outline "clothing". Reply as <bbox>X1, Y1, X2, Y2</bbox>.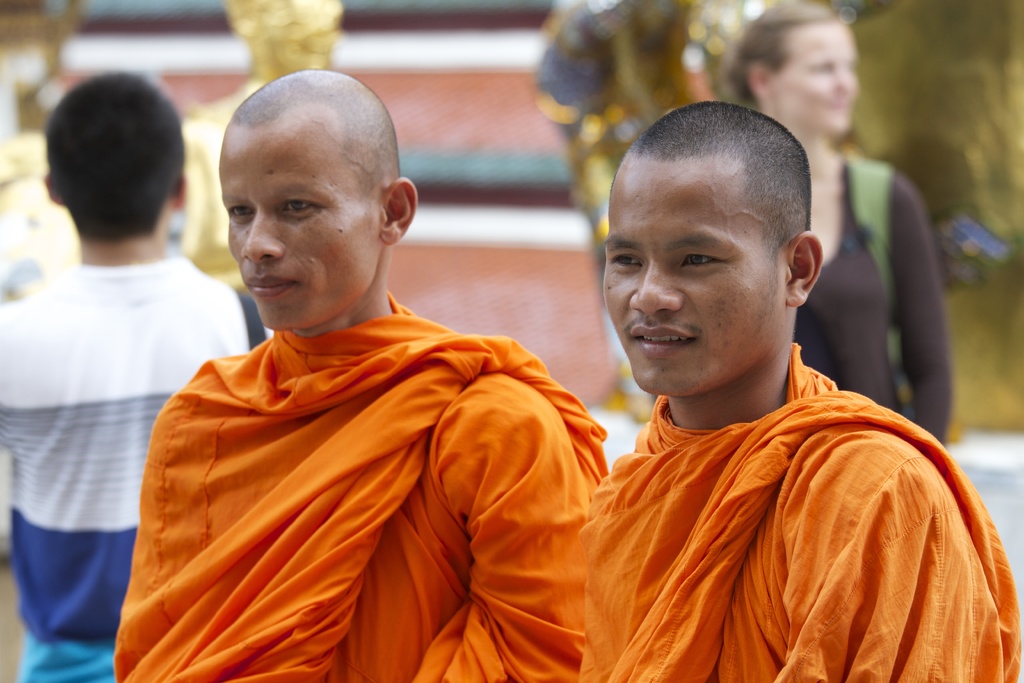
<bbox>787, 141, 959, 461</bbox>.
